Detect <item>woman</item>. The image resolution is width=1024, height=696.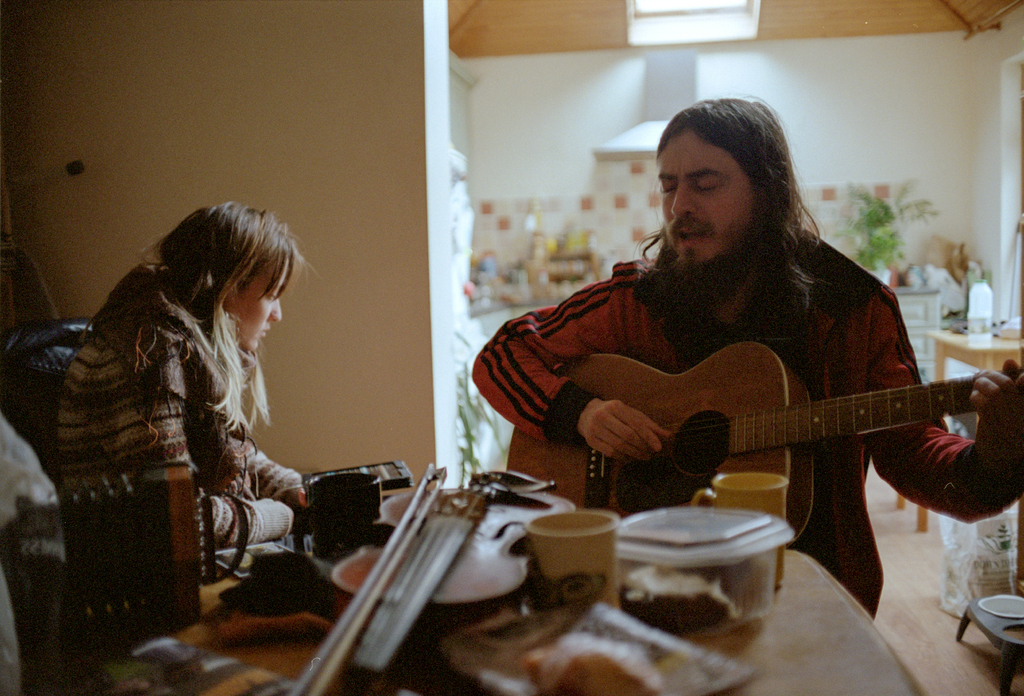
91,178,377,624.
